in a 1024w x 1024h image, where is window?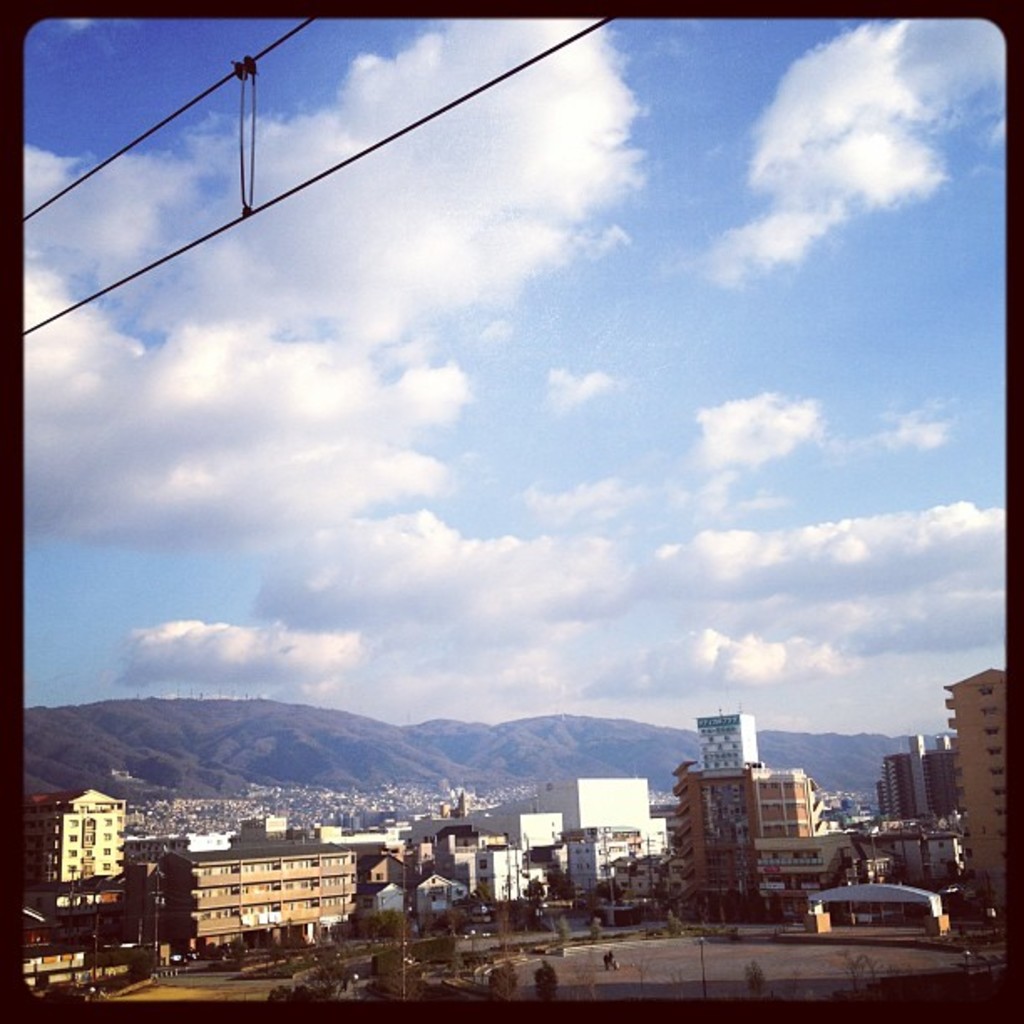
x1=70, y1=868, x2=82, y2=882.
